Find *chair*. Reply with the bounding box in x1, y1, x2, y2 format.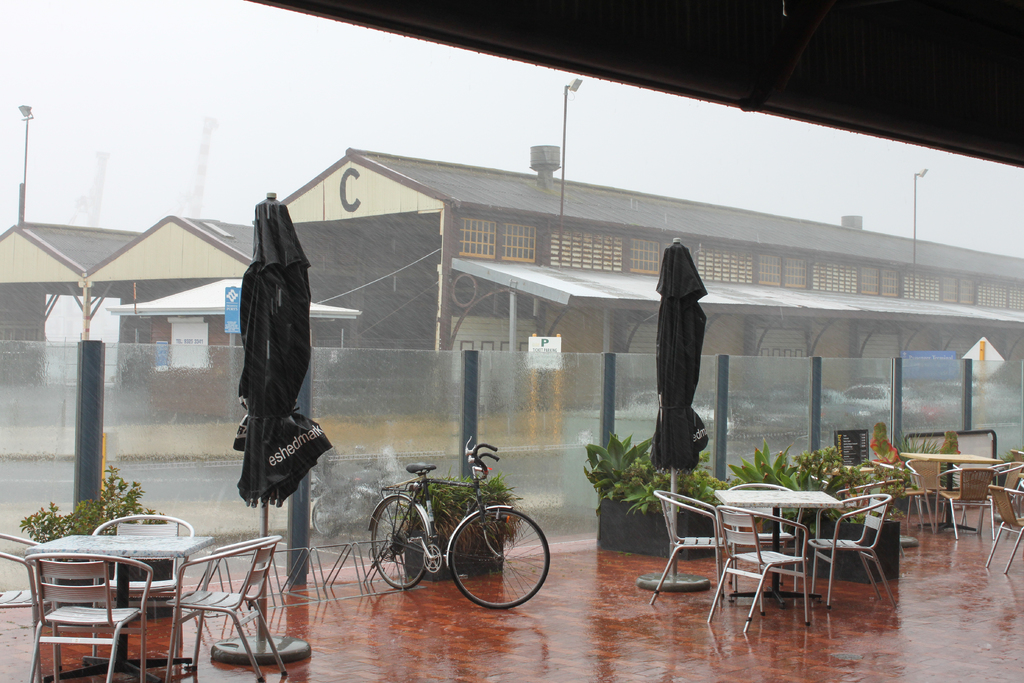
965, 458, 1023, 530.
